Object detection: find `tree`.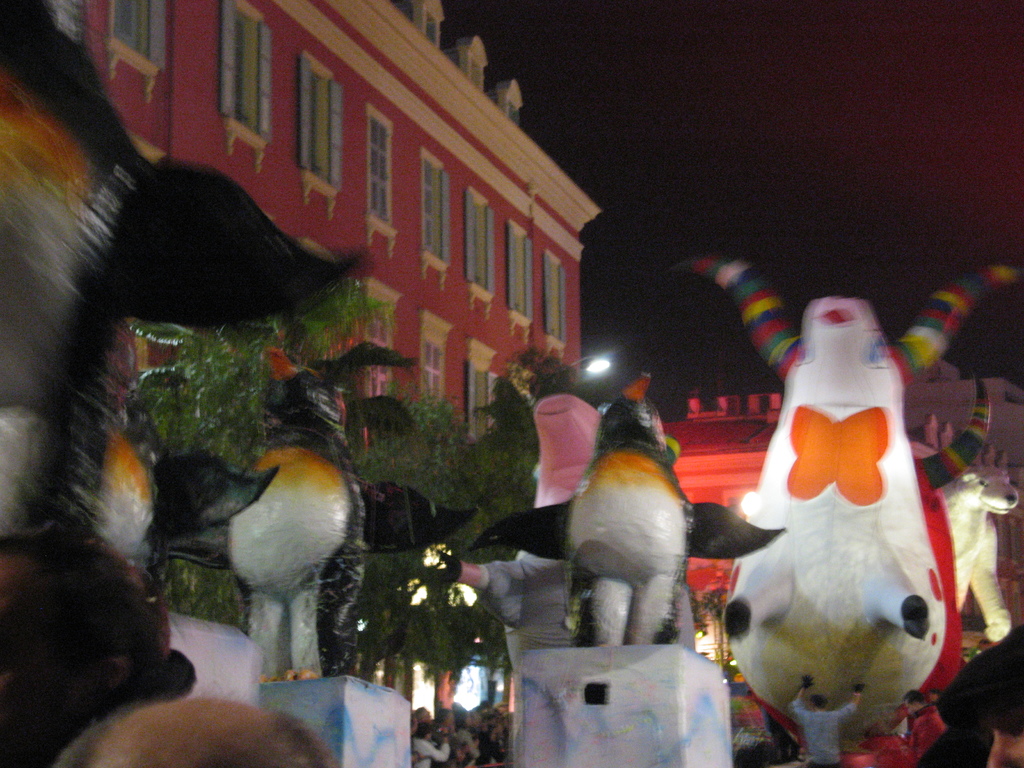
[128,280,397,653].
